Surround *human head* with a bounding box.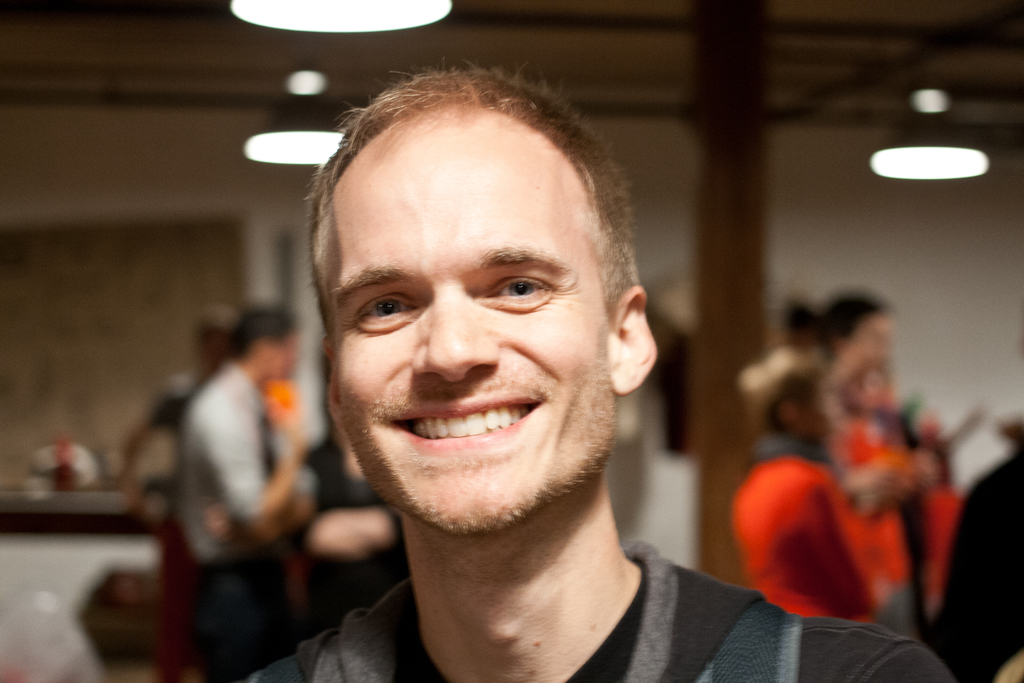
crop(230, 304, 303, 386).
